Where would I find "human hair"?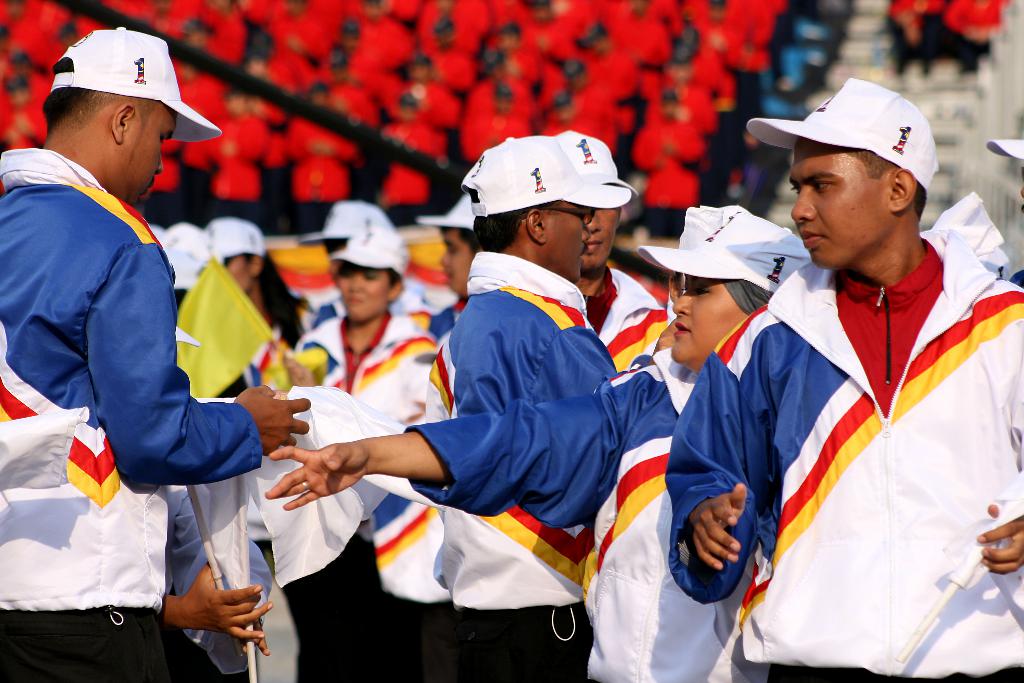
At <box>461,227,481,265</box>.
